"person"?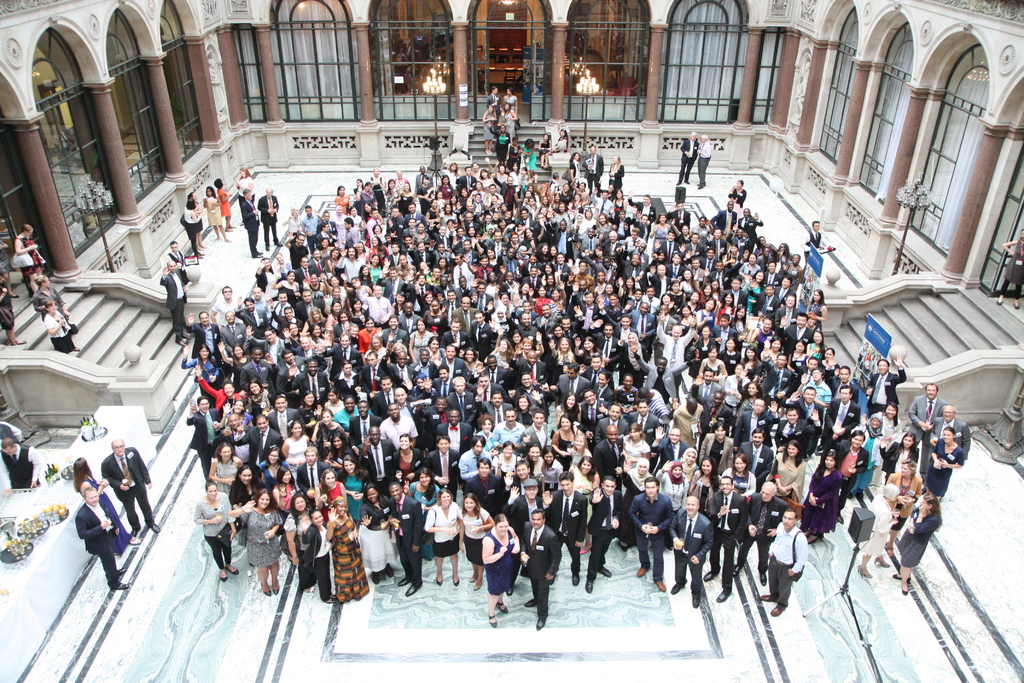
l=884, t=461, r=924, b=554
